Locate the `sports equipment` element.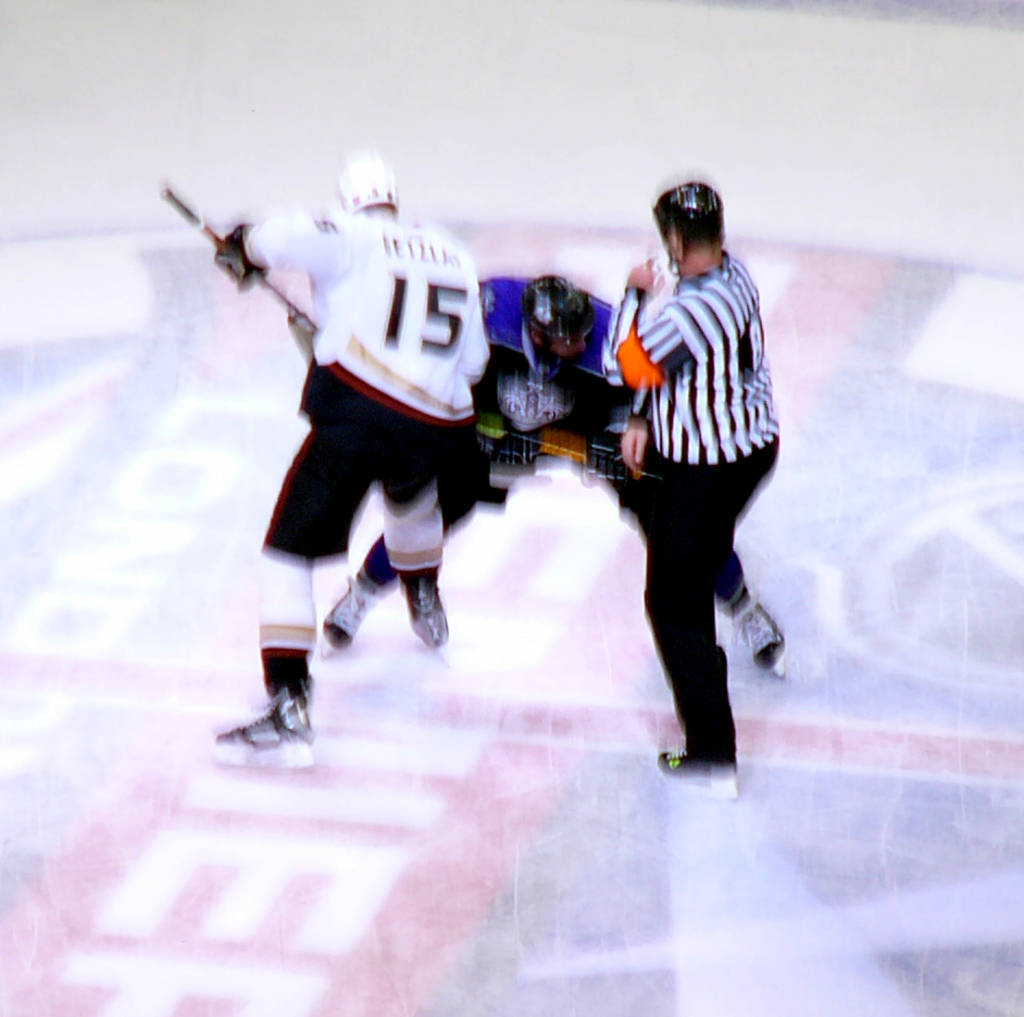
Element bbox: Rect(522, 268, 599, 363).
